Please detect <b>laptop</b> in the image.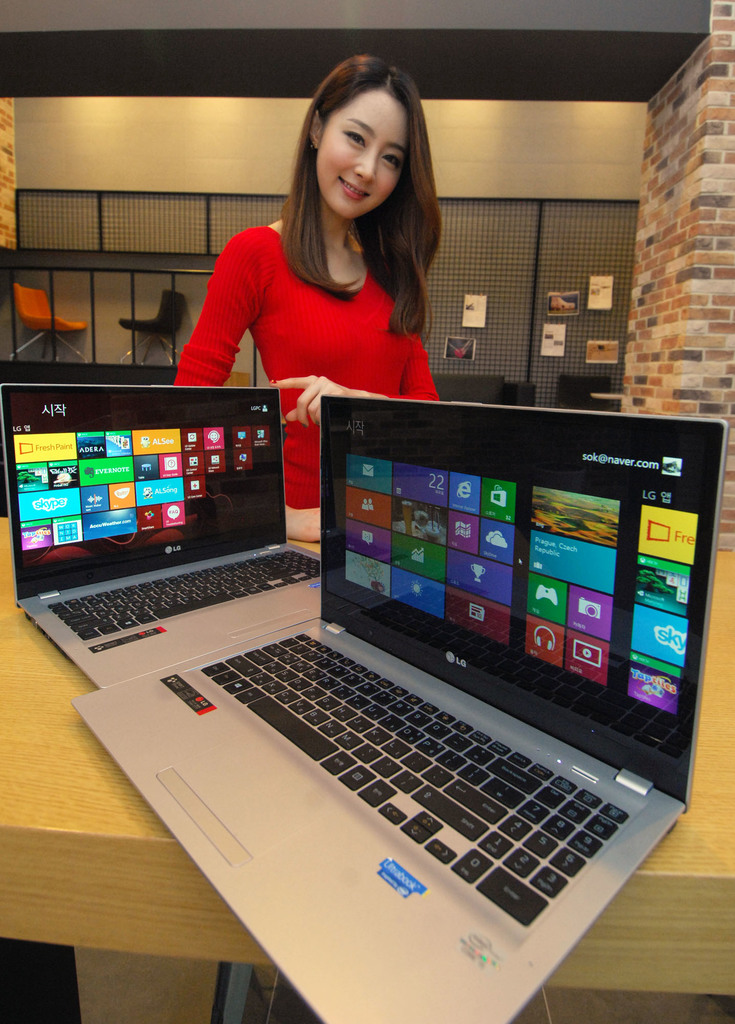
(left=0, top=383, right=321, bottom=687).
